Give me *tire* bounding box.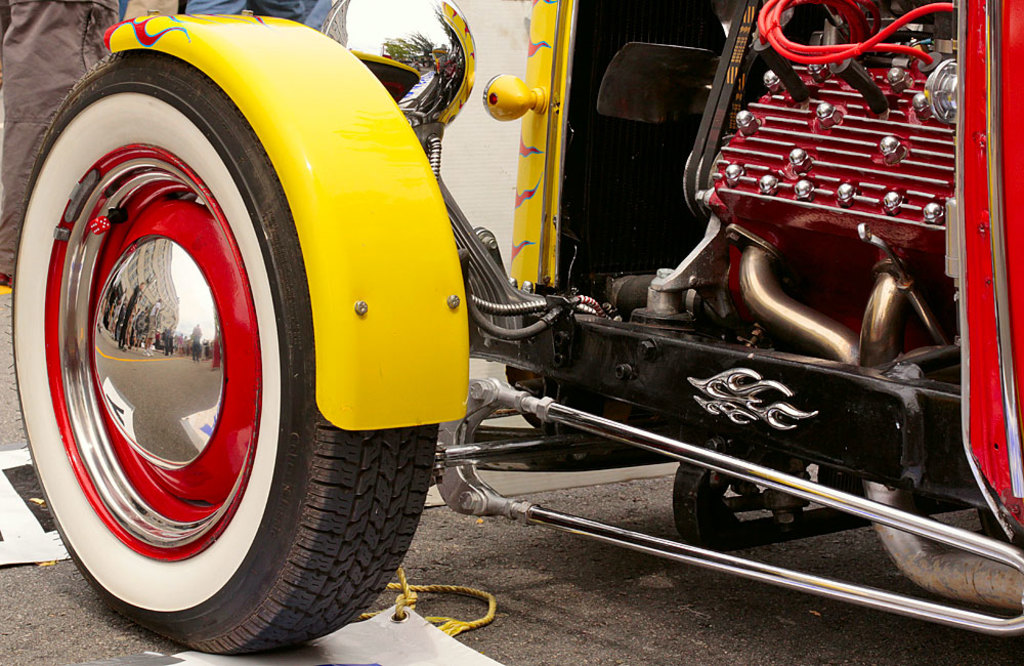
<bbox>8, 46, 435, 661</bbox>.
